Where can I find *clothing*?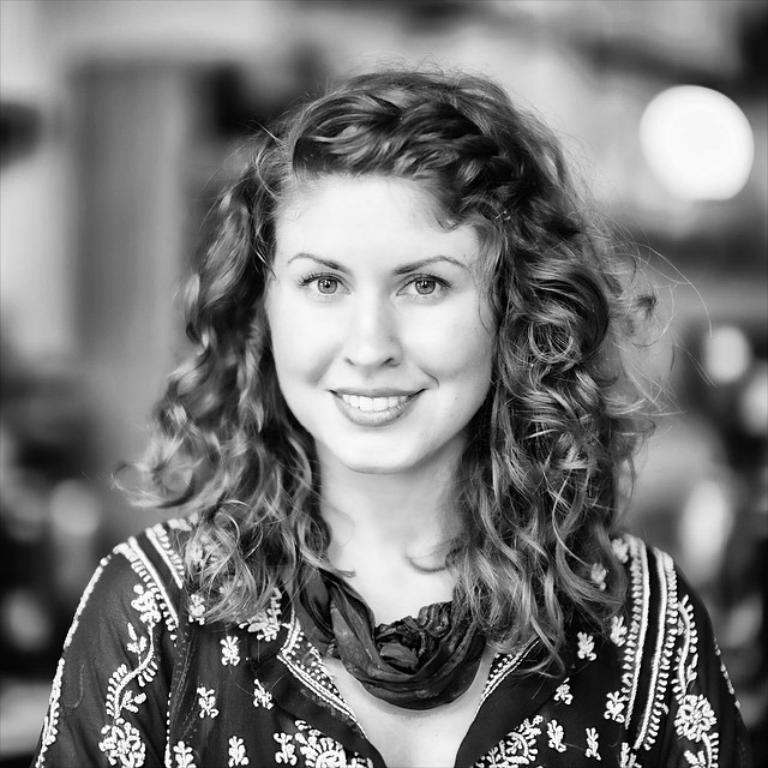
You can find it at region(14, 480, 734, 757).
